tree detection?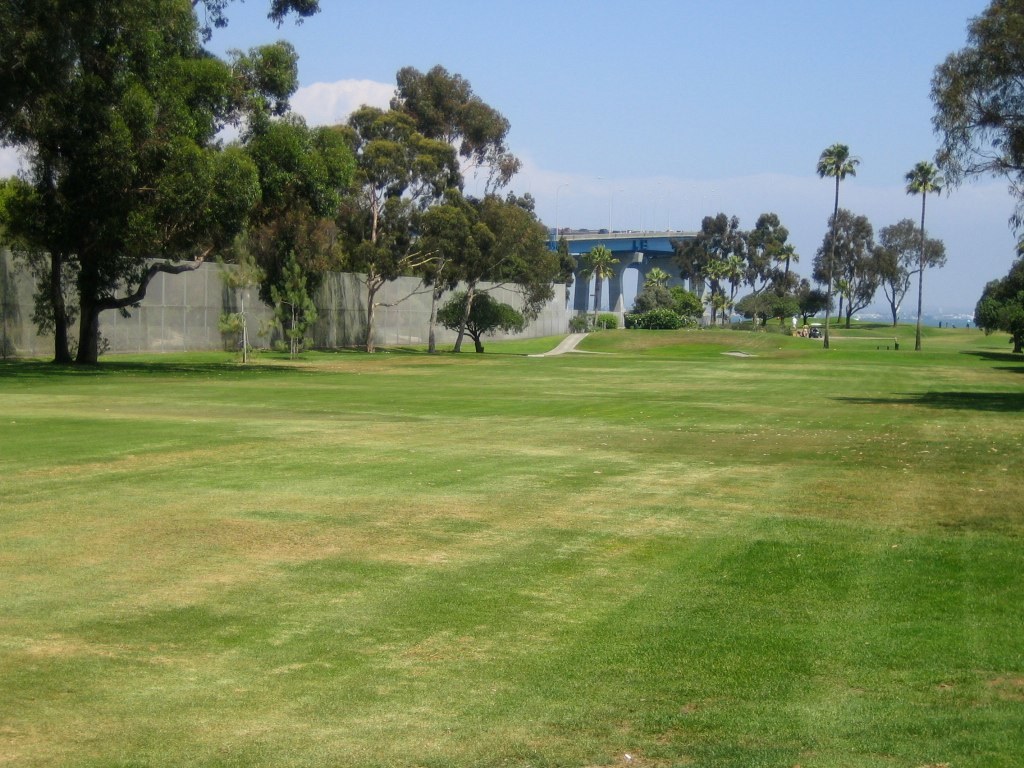
[left=778, top=237, right=801, bottom=279]
